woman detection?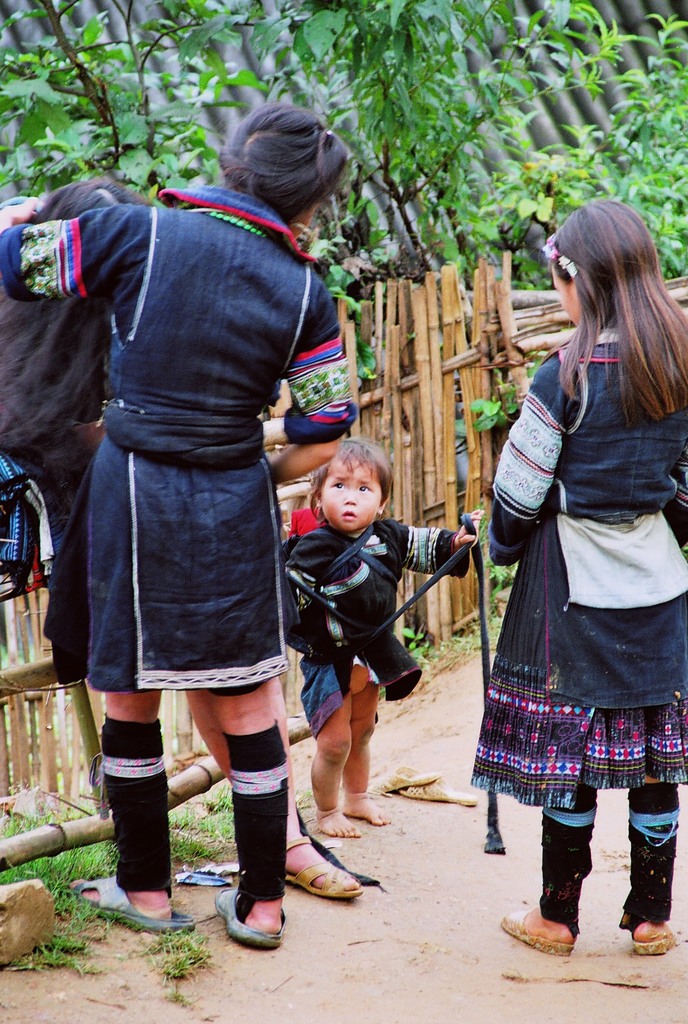
x1=30, y1=118, x2=366, y2=924
